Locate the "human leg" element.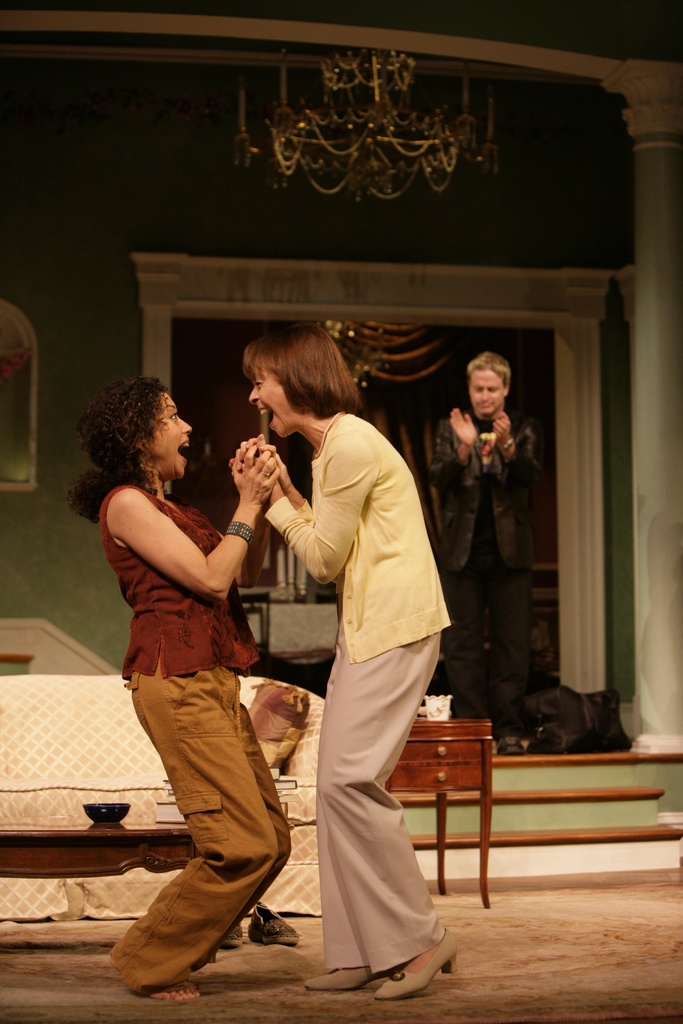
Element bbox: region(110, 657, 295, 1007).
